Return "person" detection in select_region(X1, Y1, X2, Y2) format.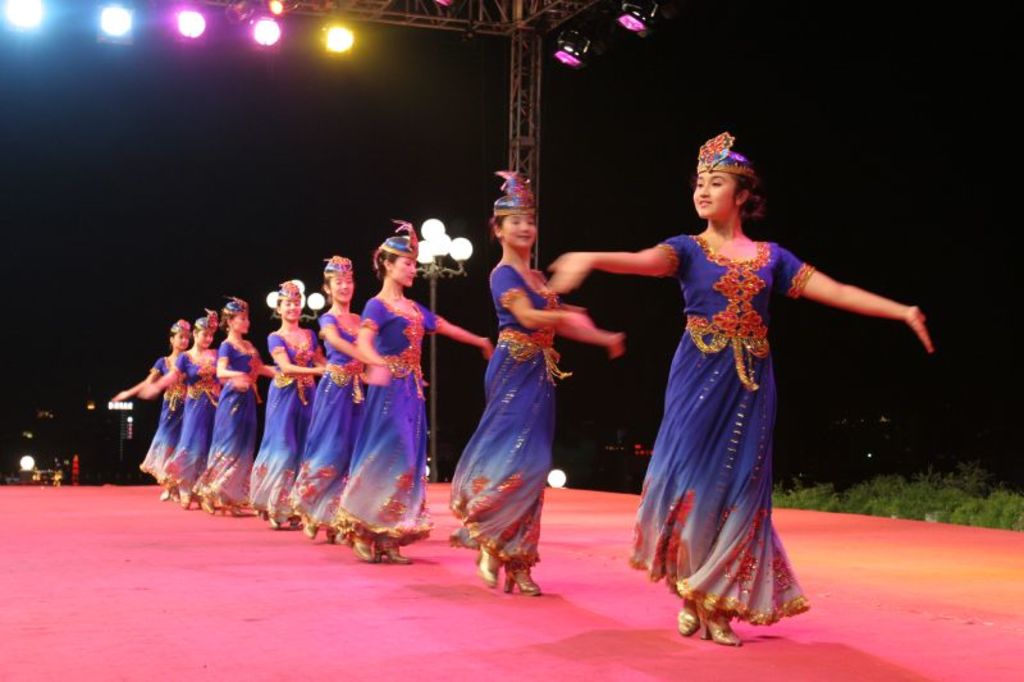
select_region(444, 163, 636, 601).
